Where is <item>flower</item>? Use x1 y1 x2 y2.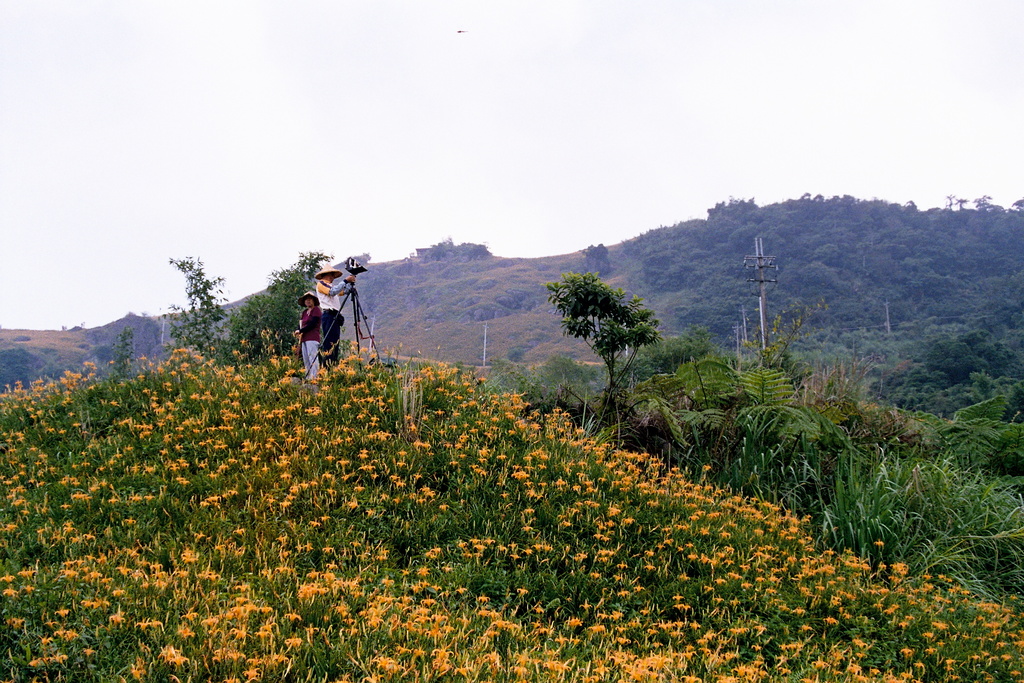
161 648 186 666.
